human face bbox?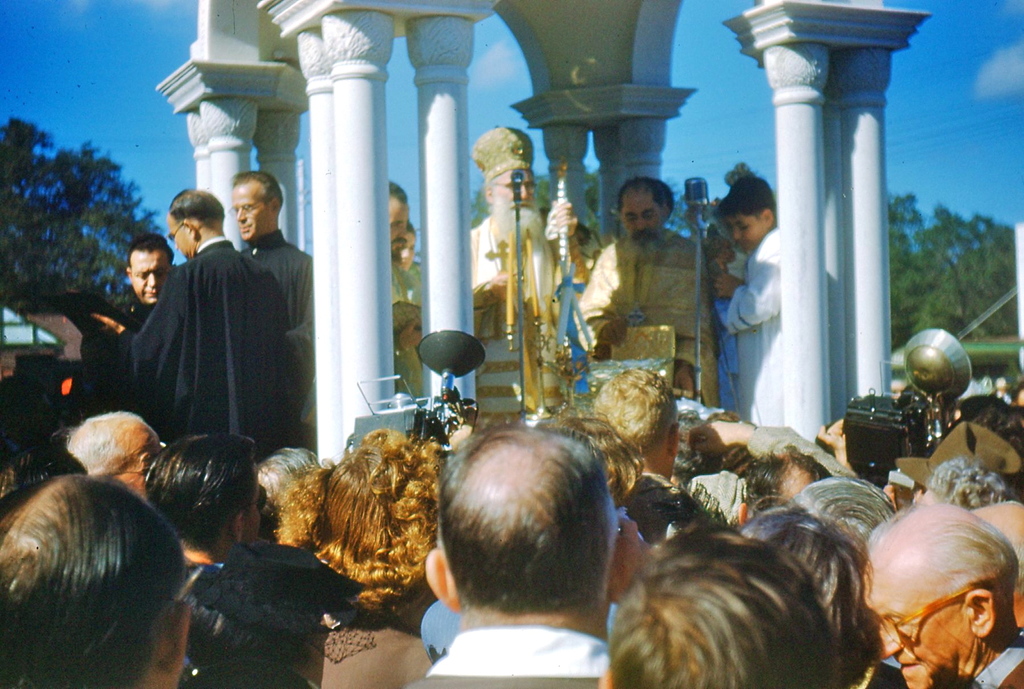
<region>228, 184, 264, 240</region>
